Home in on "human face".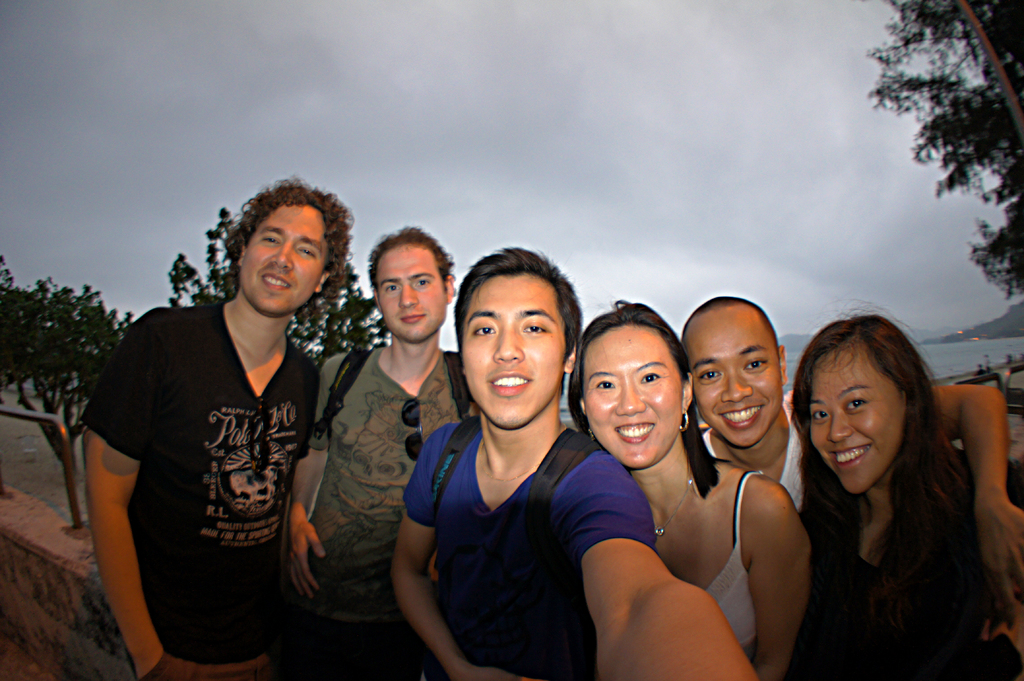
Homed in at 460, 275, 569, 431.
